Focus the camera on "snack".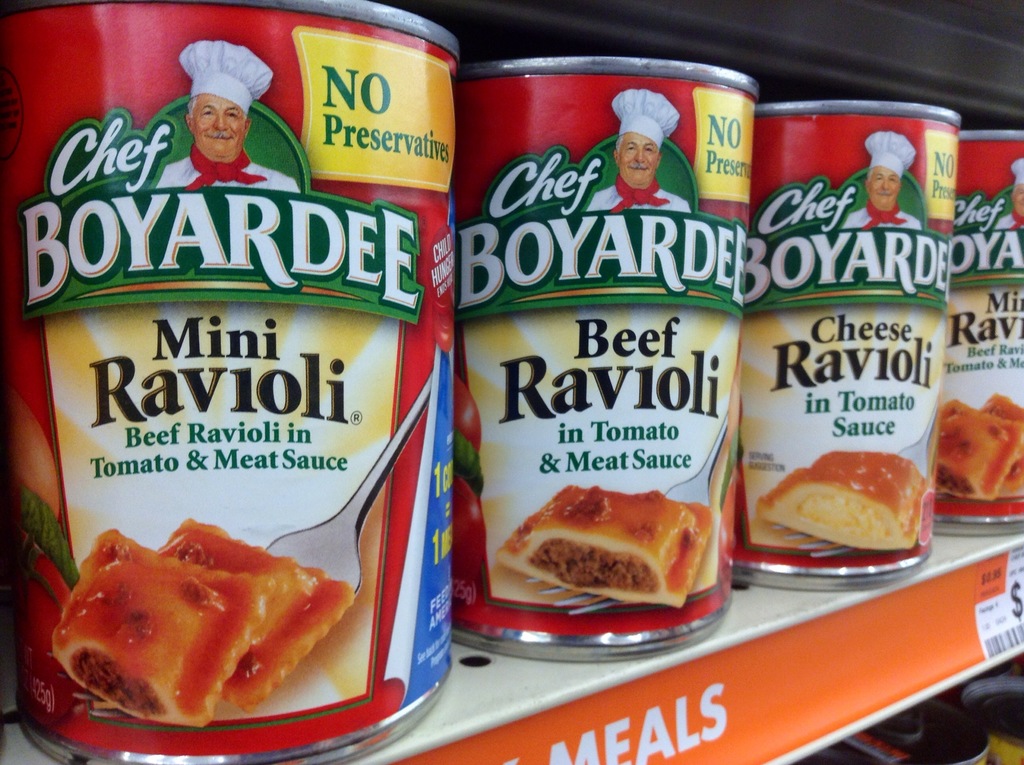
Focus region: <bbox>498, 487, 708, 608</bbox>.
